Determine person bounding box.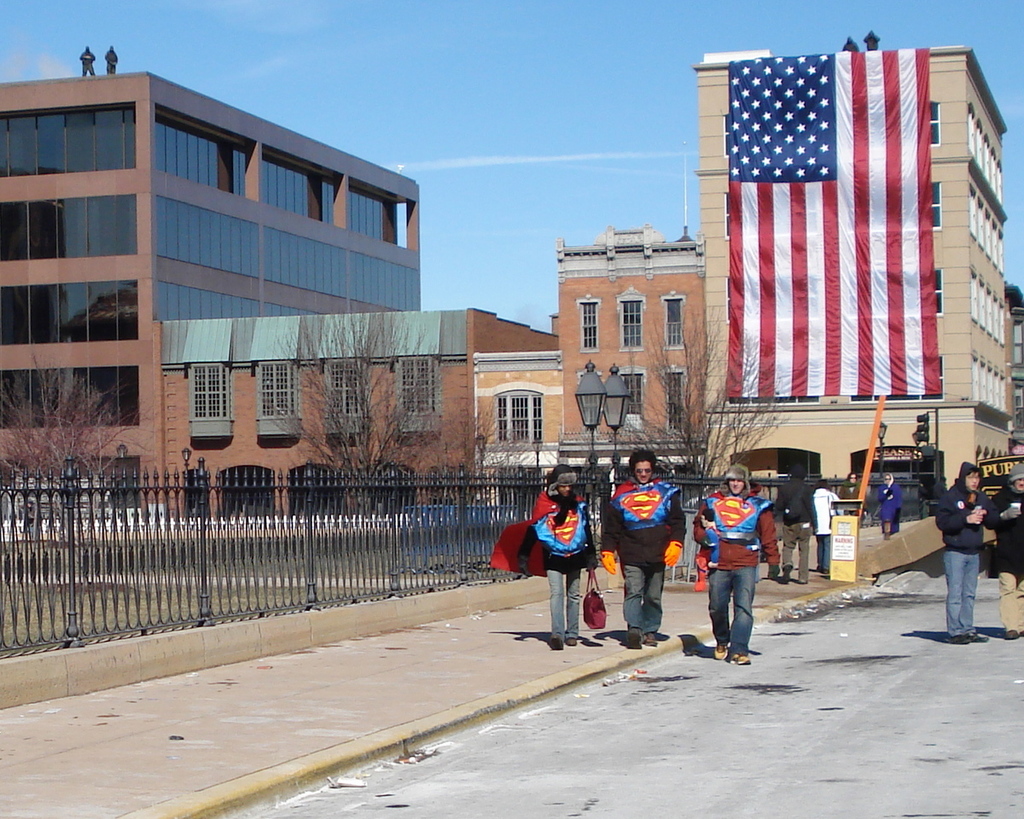
Determined: bbox=(877, 468, 904, 536).
